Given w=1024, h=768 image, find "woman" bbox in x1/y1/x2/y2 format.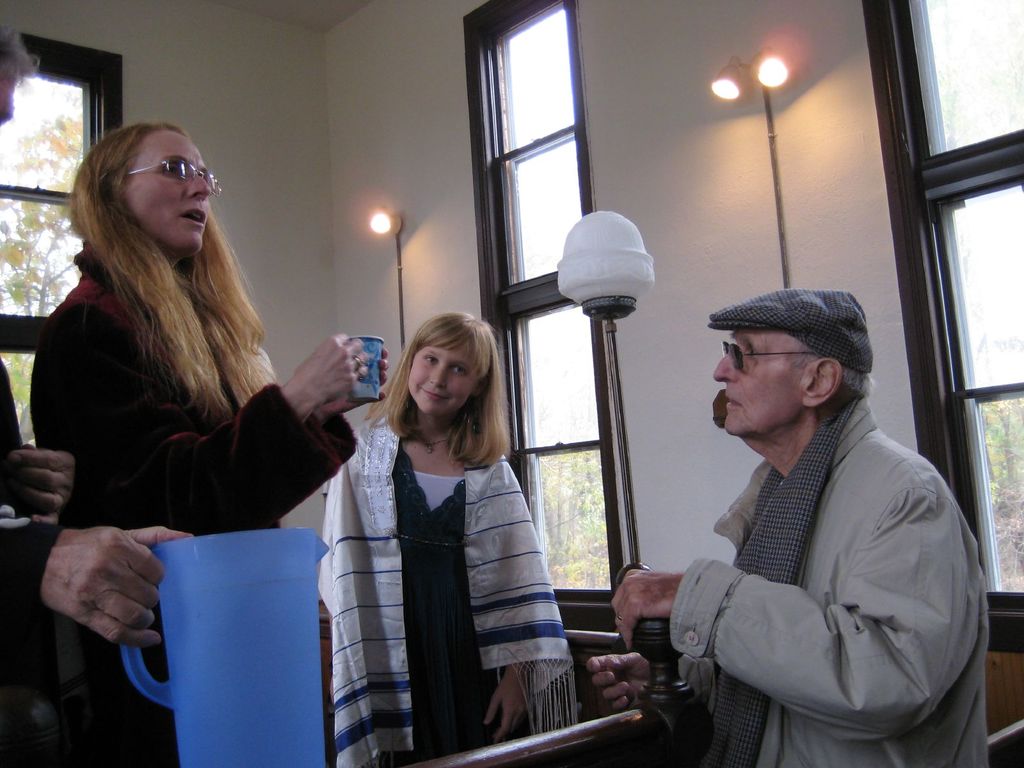
20/104/342/620.
